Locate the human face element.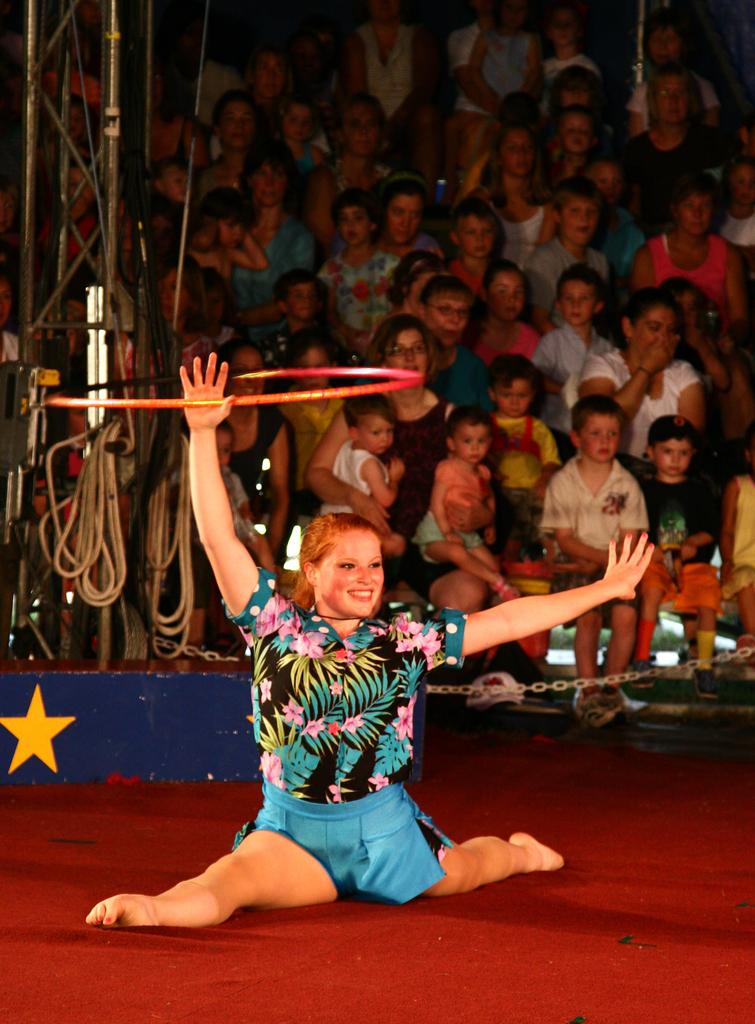
Element bbox: (x1=580, y1=416, x2=622, y2=461).
